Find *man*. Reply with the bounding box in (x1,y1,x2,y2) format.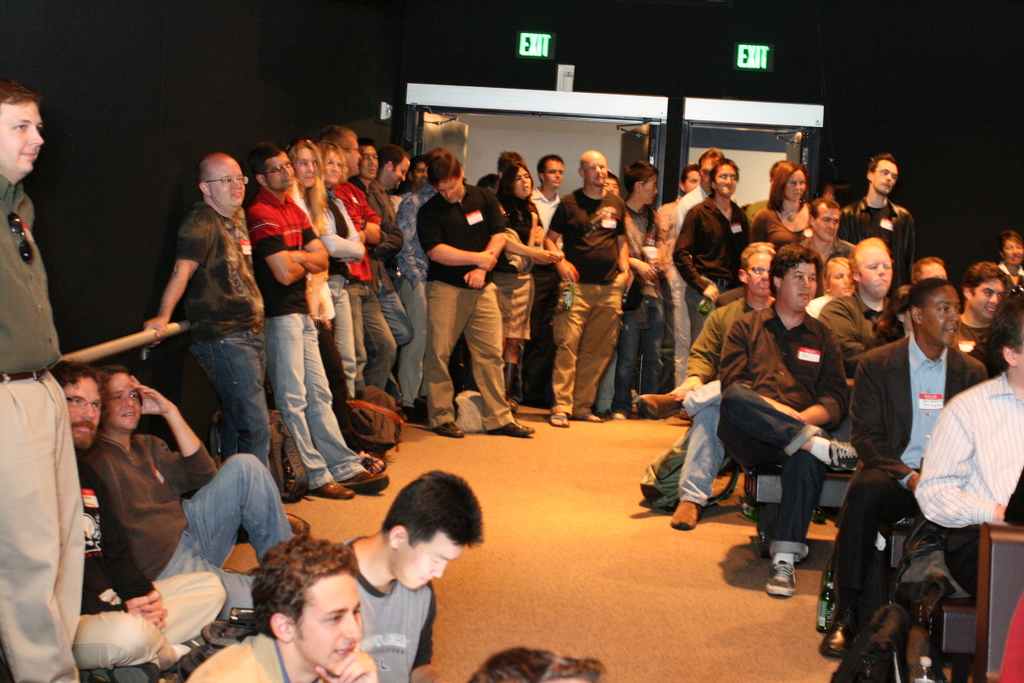
(341,465,488,682).
